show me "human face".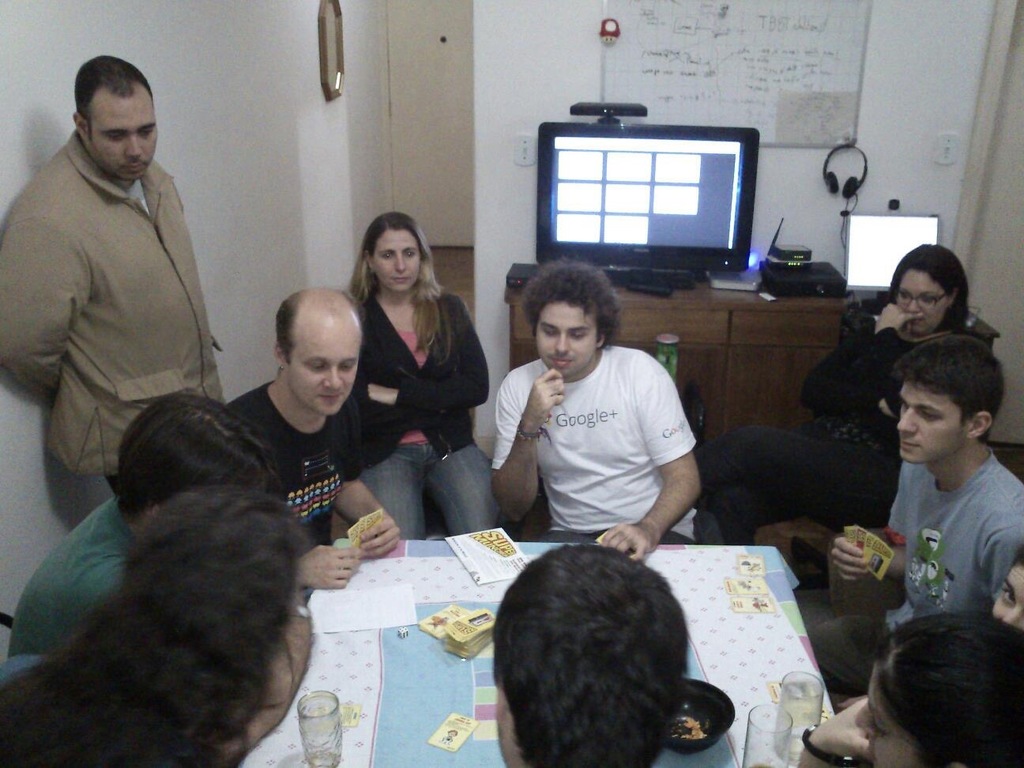
"human face" is here: Rect(992, 565, 1023, 633).
